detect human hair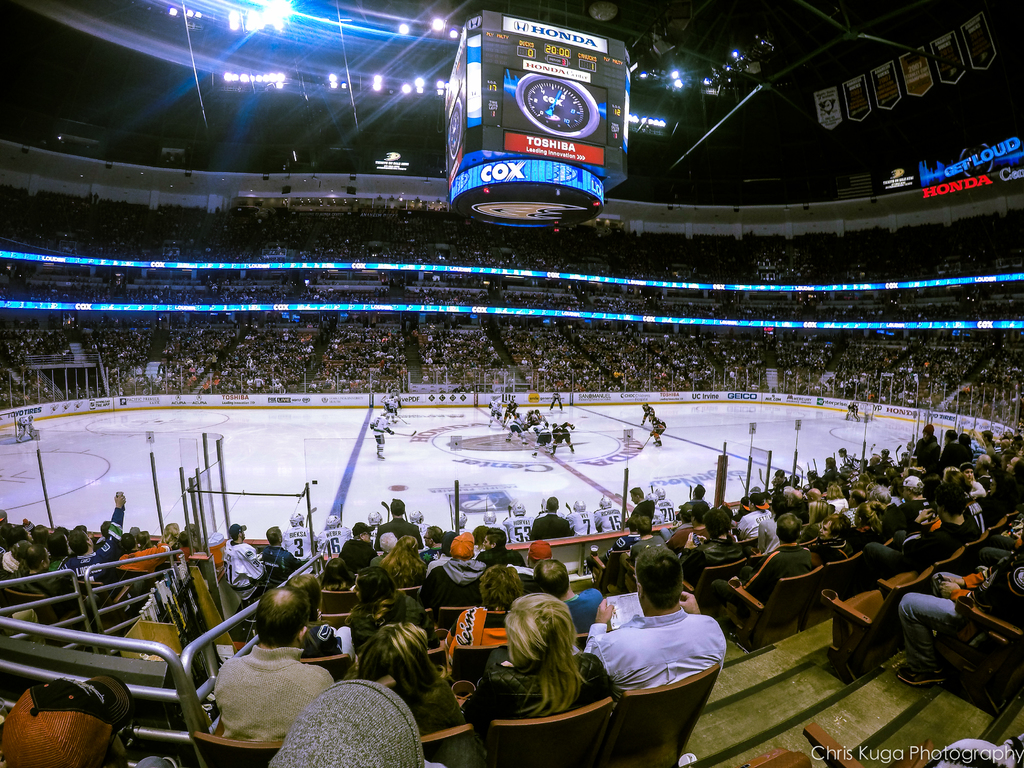
<bbox>980, 452, 989, 468</bbox>
